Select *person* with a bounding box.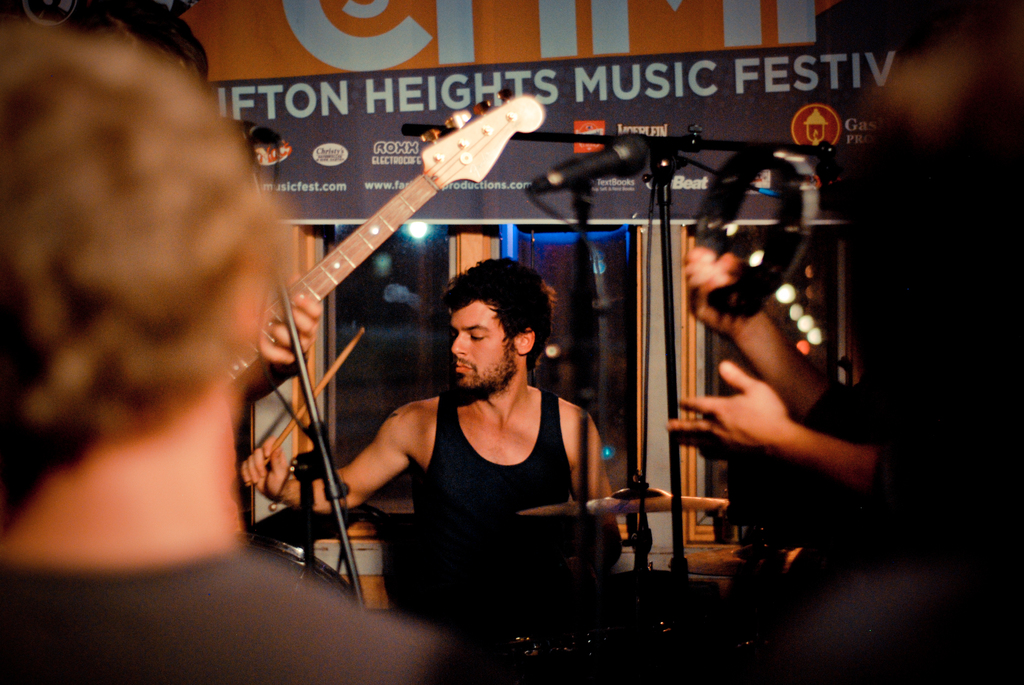
box=[230, 254, 628, 684].
